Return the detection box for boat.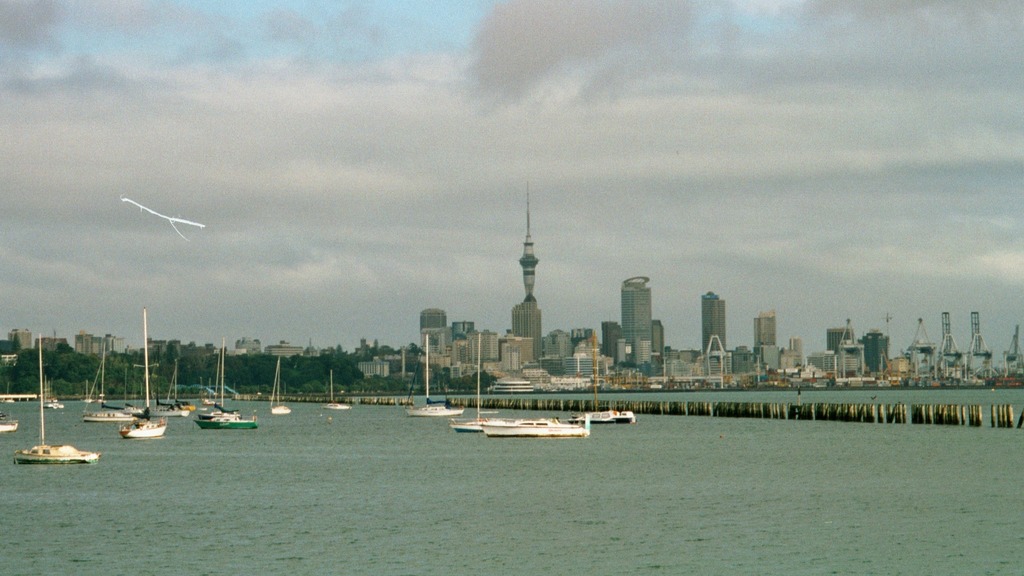
x1=269 y1=353 x2=286 y2=411.
